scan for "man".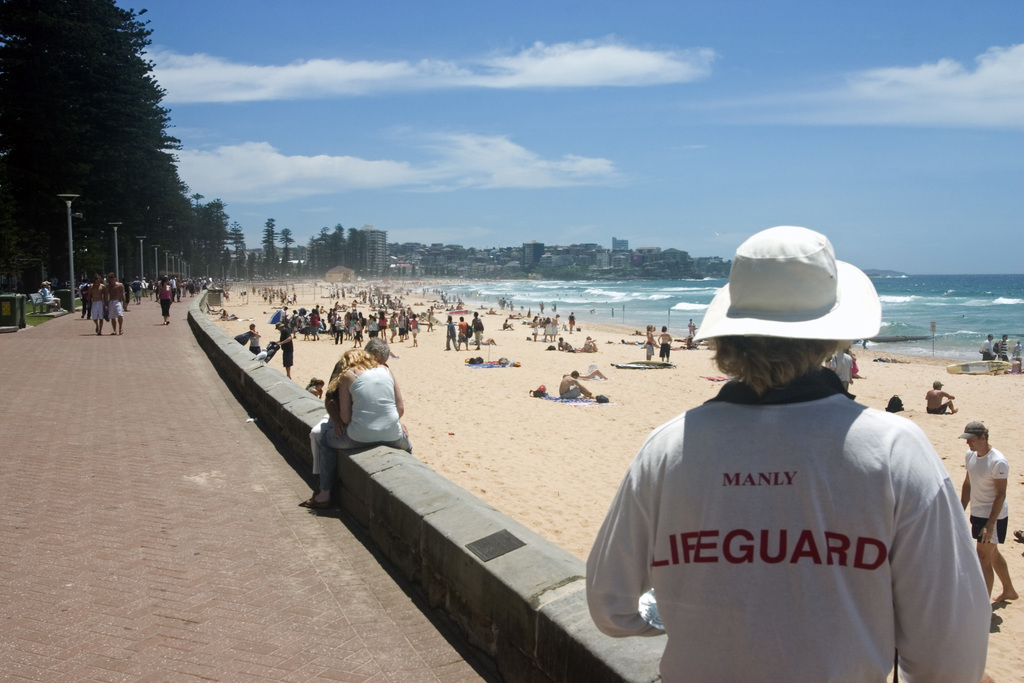
Scan result: {"x1": 139, "y1": 274, "x2": 151, "y2": 296}.
